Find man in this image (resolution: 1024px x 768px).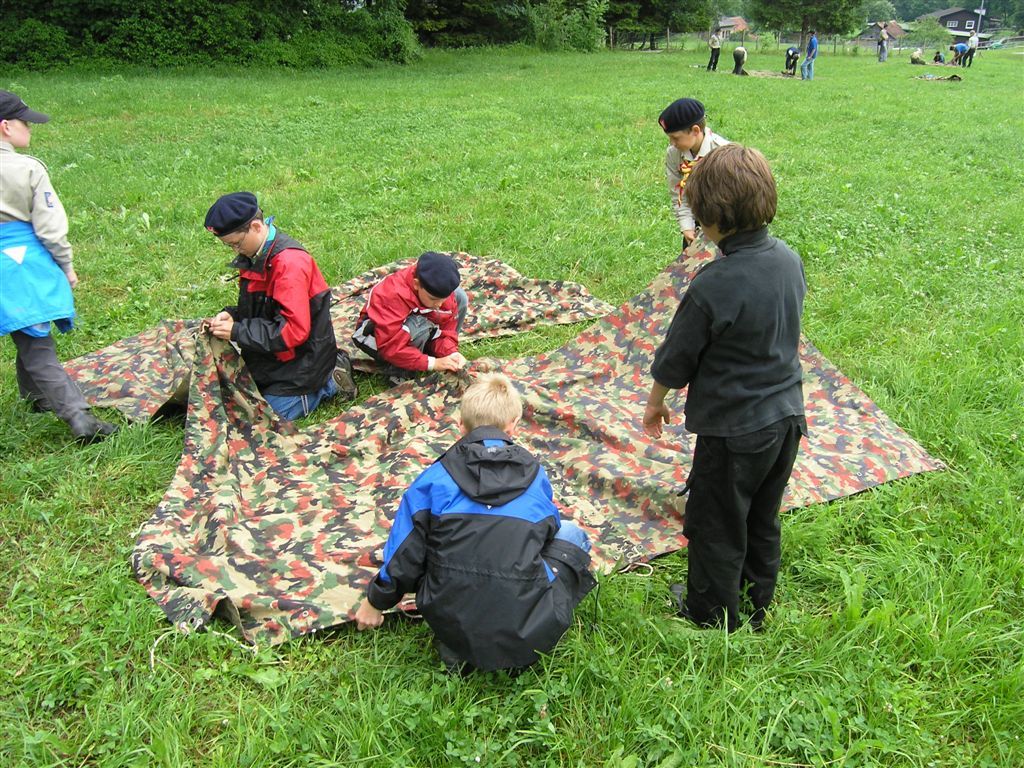
region(350, 373, 604, 678).
